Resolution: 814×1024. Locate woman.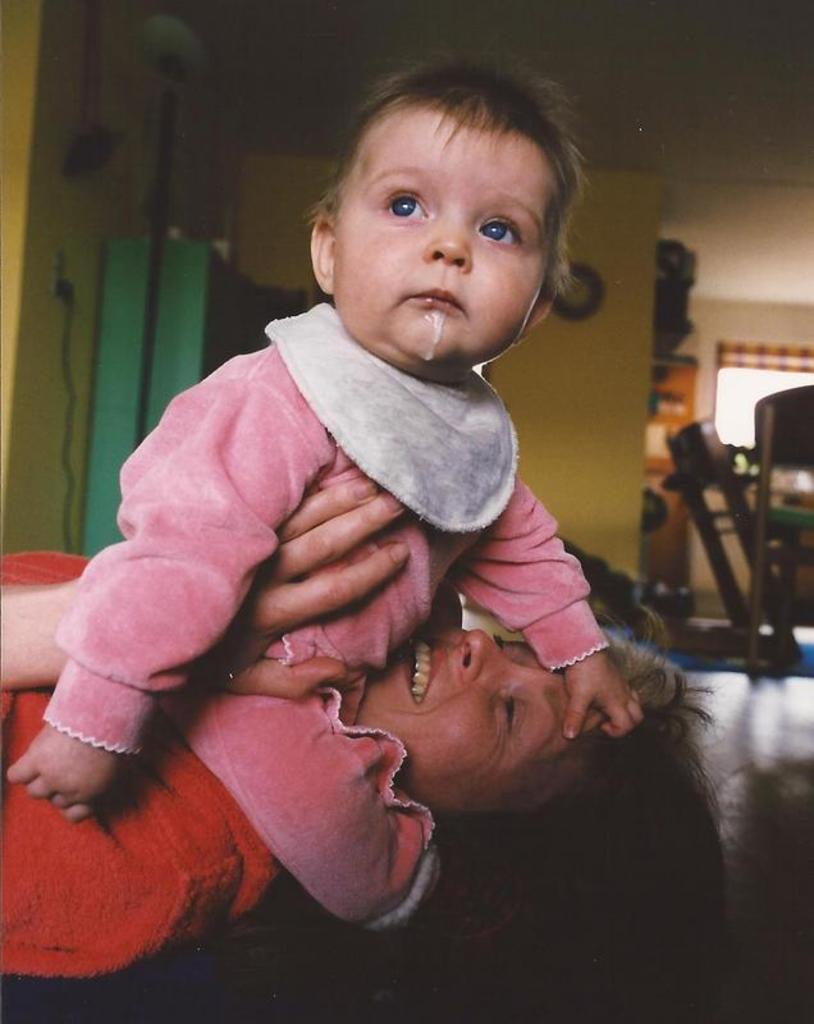
[left=0, top=548, right=724, bottom=1009].
